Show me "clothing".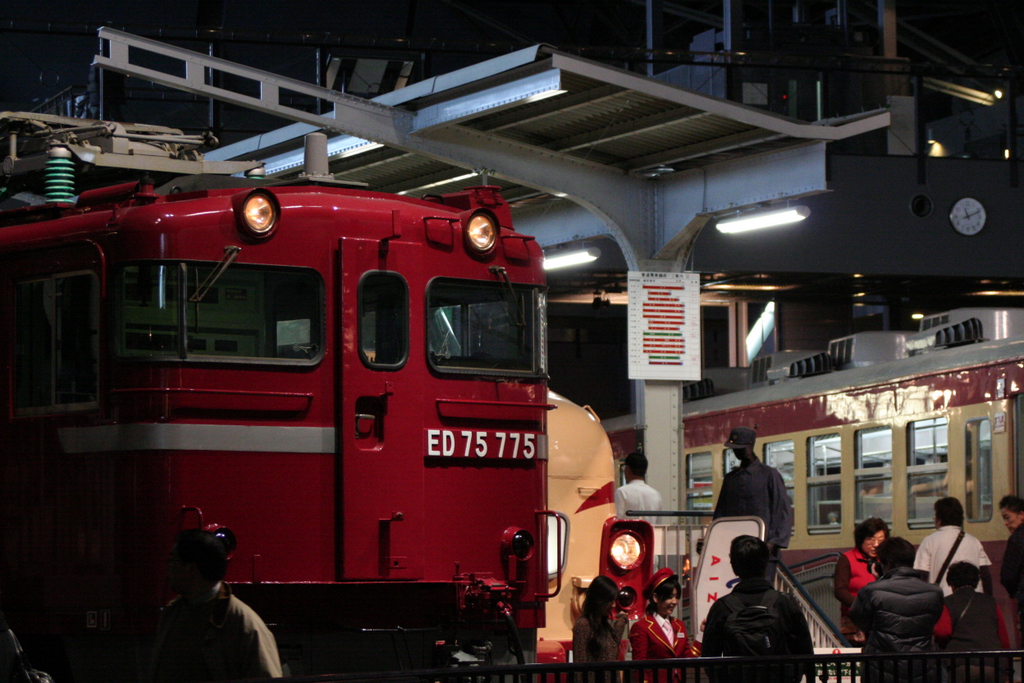
"clothing" is here: bbox=[576, 605, 618, 662].
